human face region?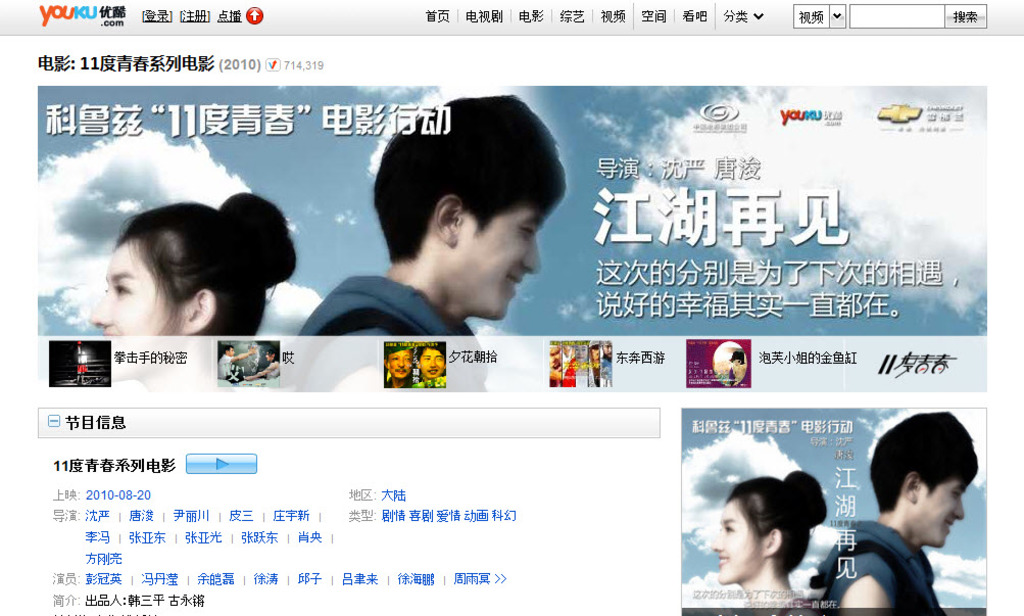
417 347 446 377
